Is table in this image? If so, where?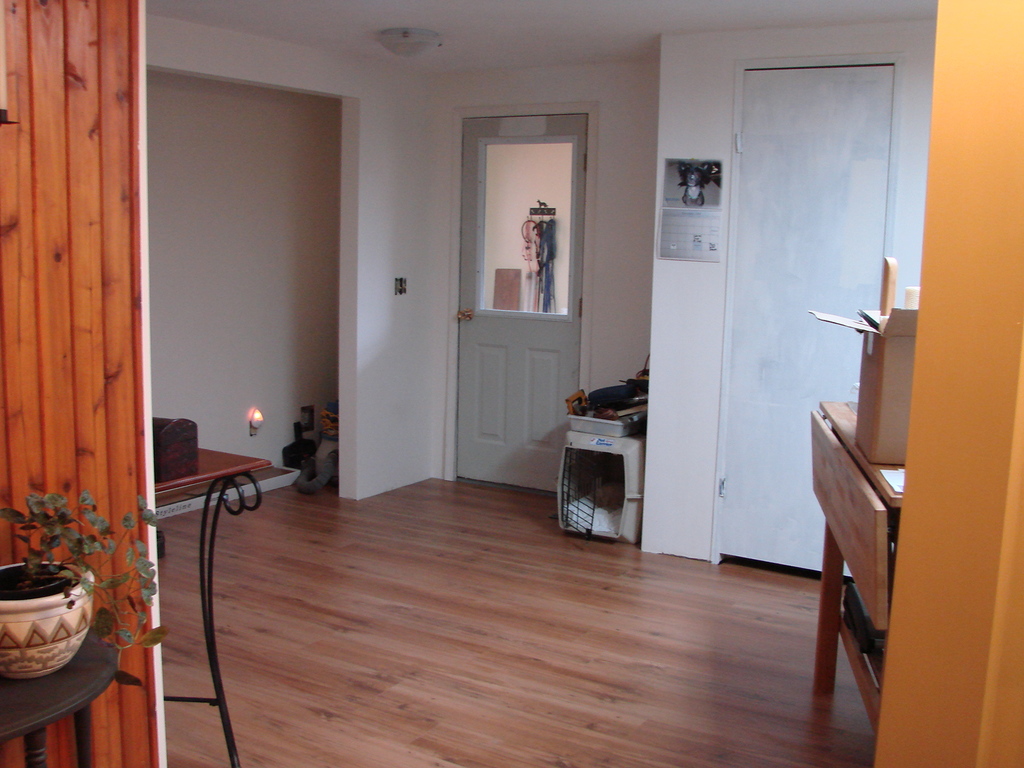
Yes, at 149,445,296,767.
